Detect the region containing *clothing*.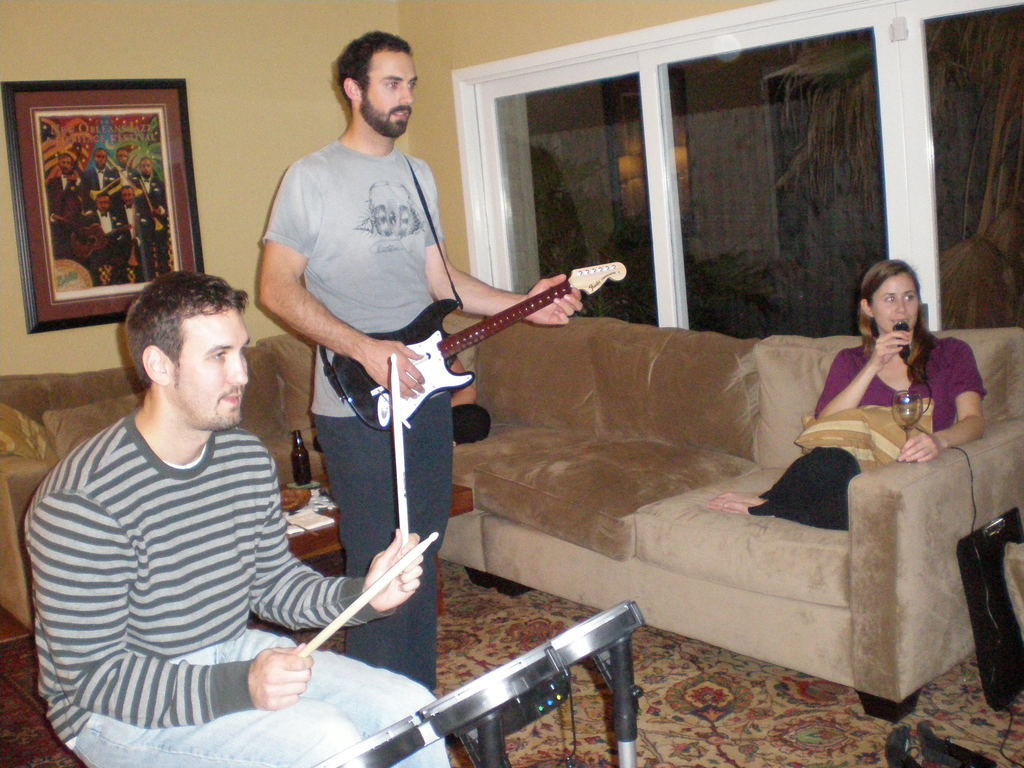
locate(23, 408, 451, 767).
